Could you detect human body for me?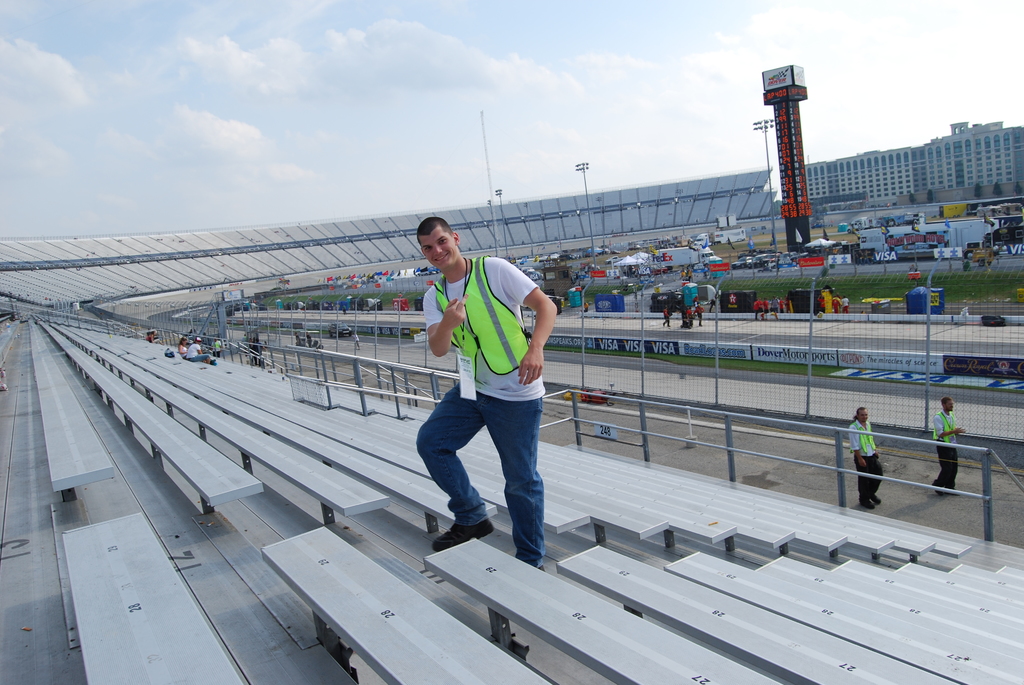
Detection result: [left=829, top=295, right=840, bottom=317].
